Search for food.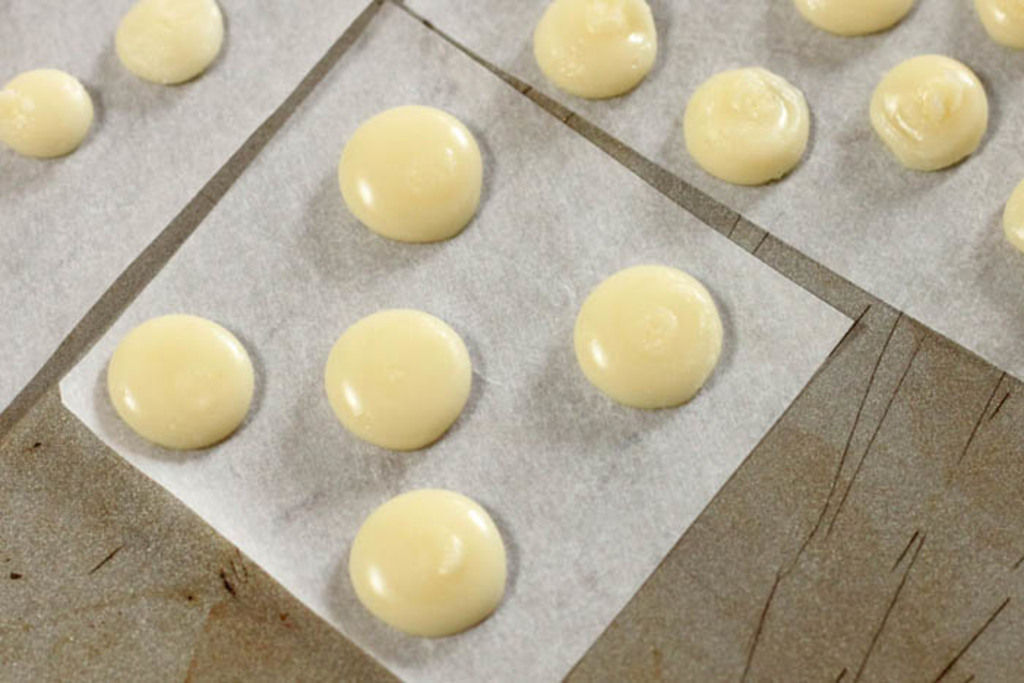
Found at 677, 69, 806, 186.
